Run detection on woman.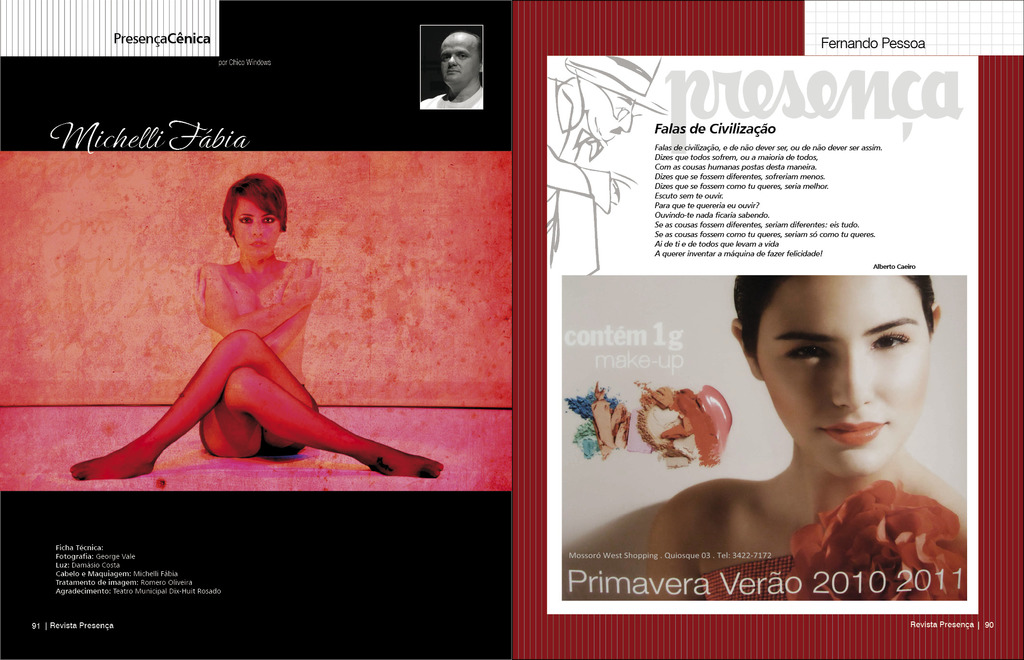
Result: 83 174 431 497.
